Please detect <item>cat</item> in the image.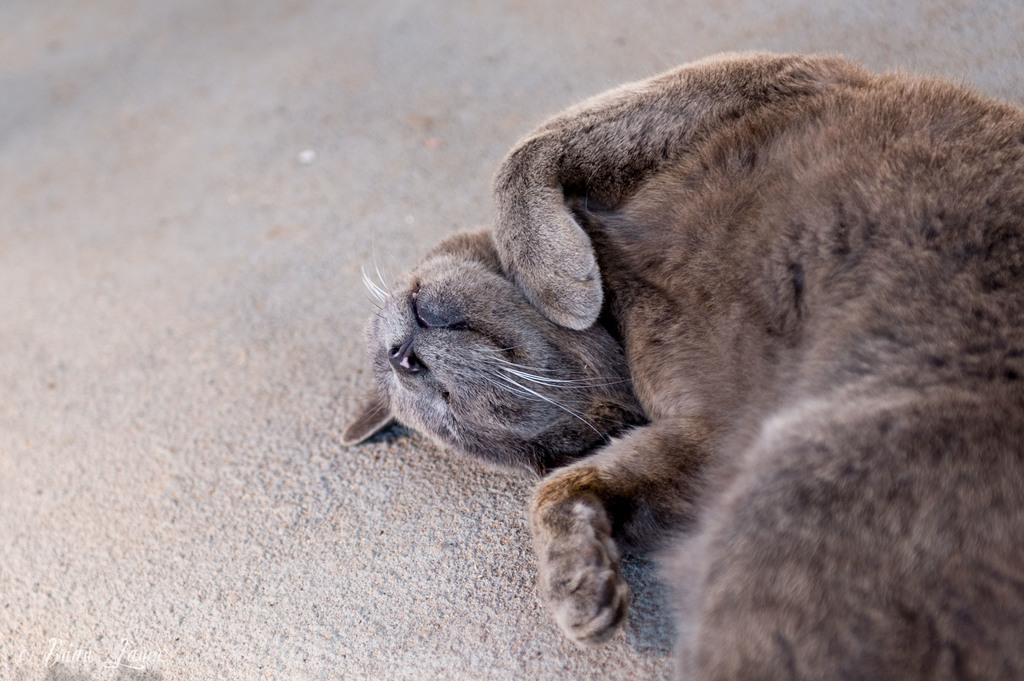
box=[345, 48, 1023, 676].
